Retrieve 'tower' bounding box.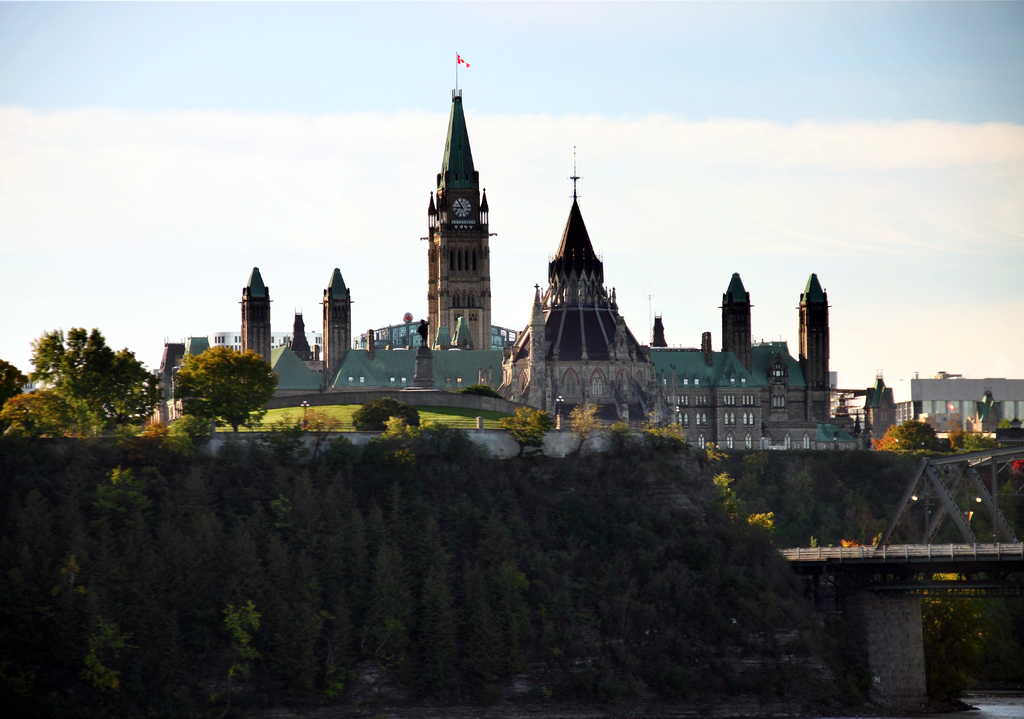
Bounding box: 319, 265, 357, 388.
